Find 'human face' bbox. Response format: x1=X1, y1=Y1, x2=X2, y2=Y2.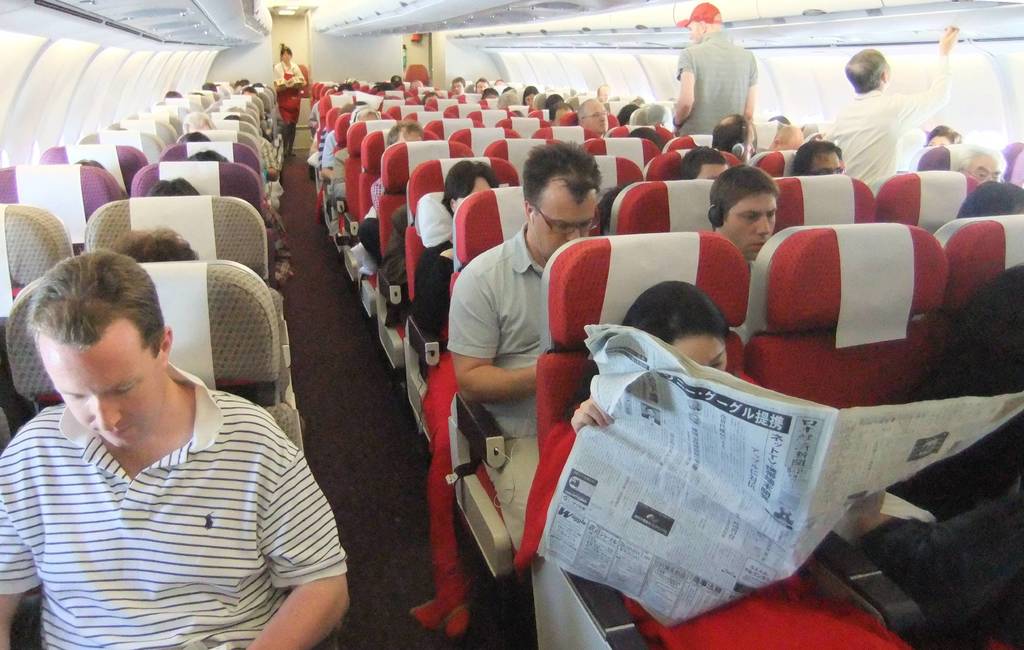
x1=449, y1=76, x2=465, y2=95.
